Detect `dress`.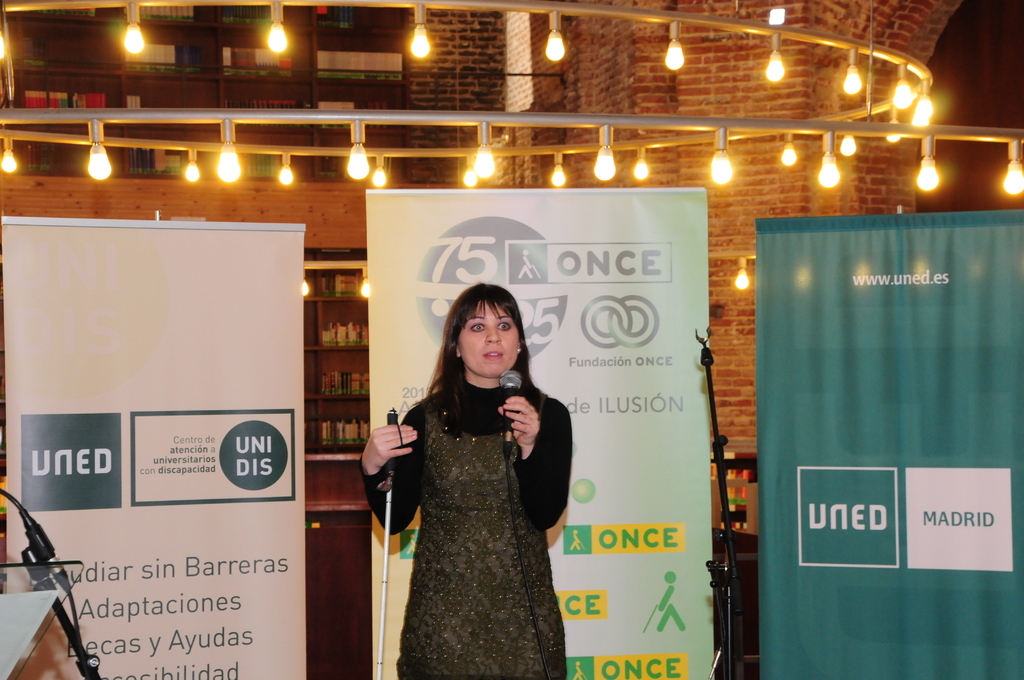
Detected at 365 386 572 679.
